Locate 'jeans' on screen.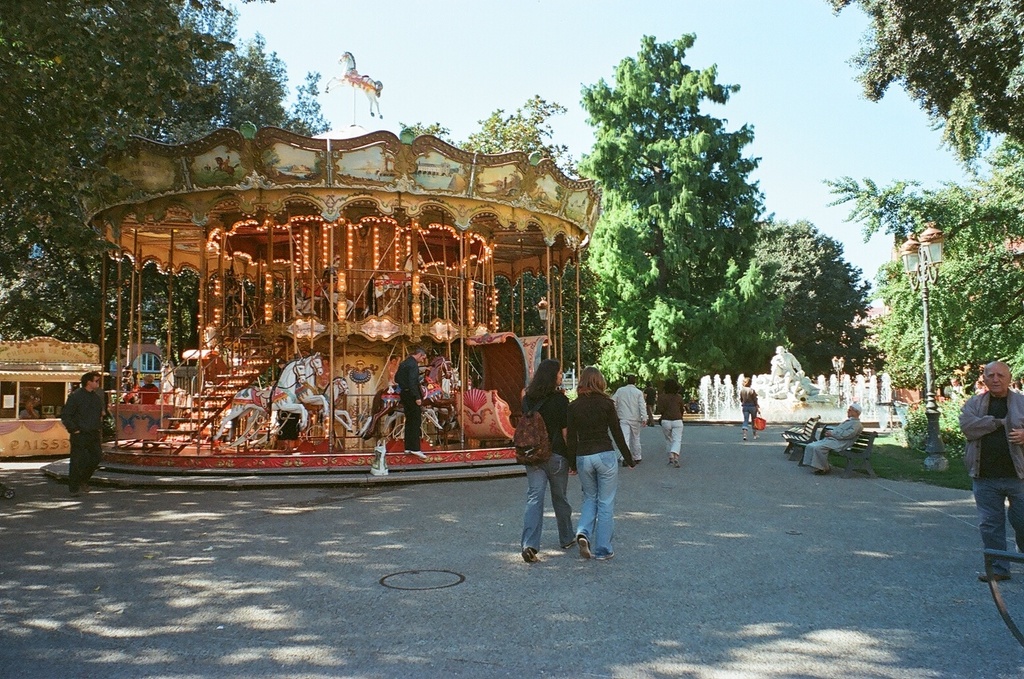
On screen at 403:398:422:451.
